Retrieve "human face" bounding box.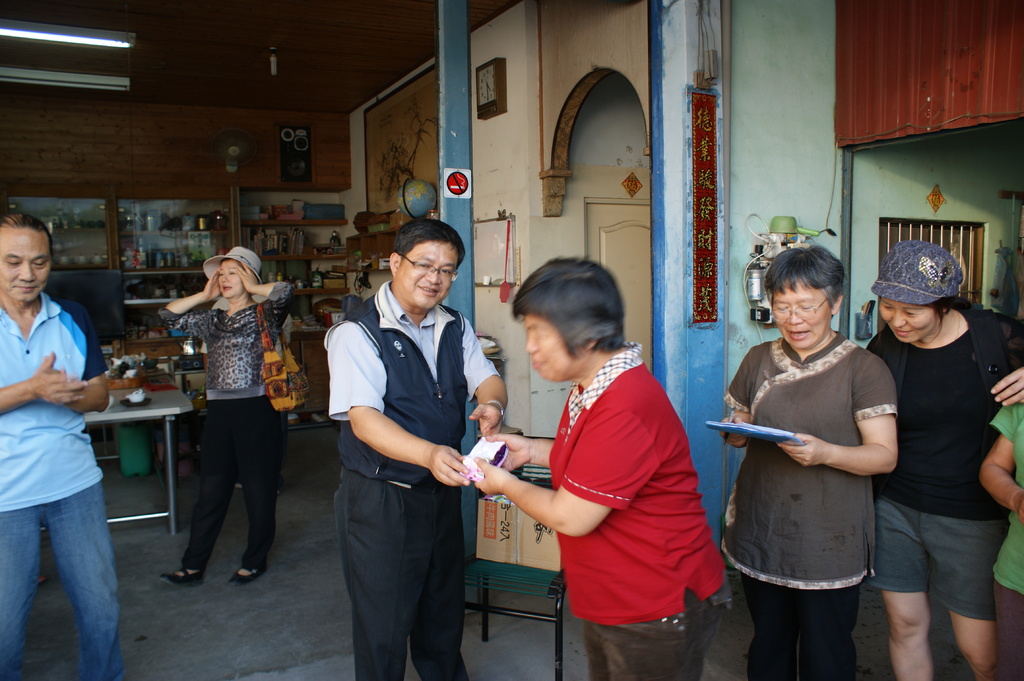
Bounding box: {"x1": 219, "y1": 260, "x2": 244, "y2": 300}.
